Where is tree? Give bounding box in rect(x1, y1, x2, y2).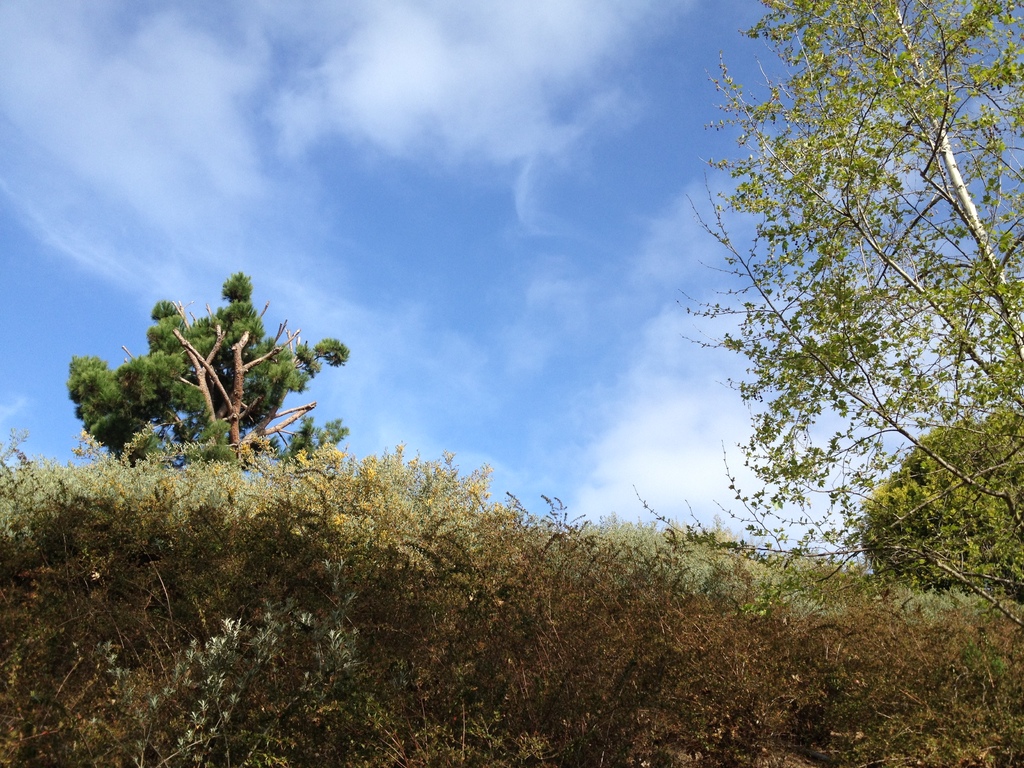
rect(715, 0, 1023, 627).
